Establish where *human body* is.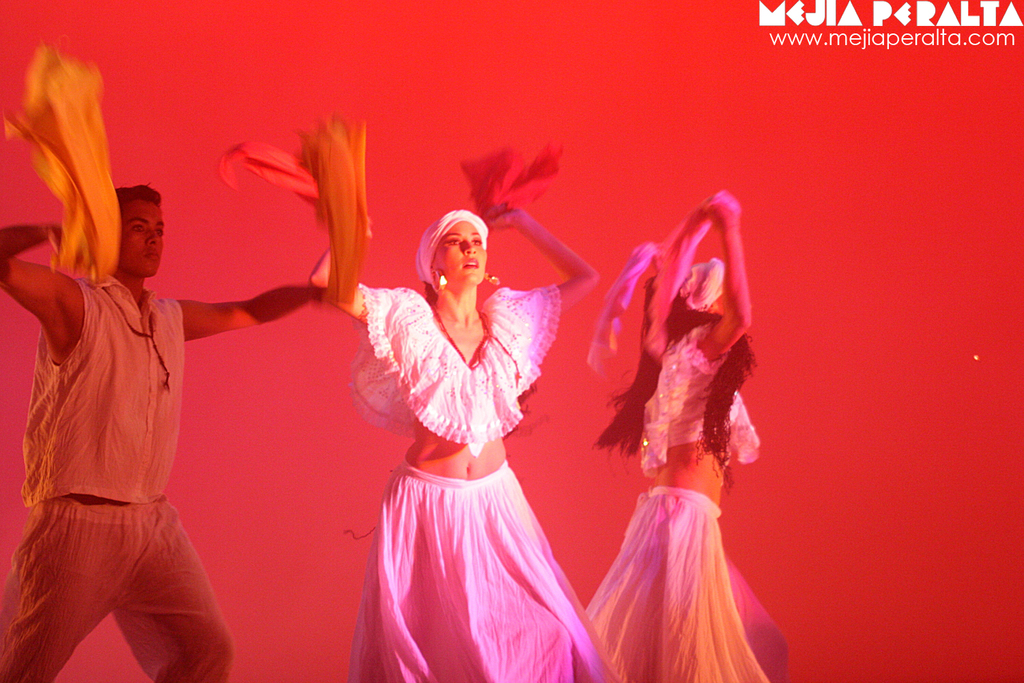
Established at [x1=0, y1=224, x2=321, y2=682].
